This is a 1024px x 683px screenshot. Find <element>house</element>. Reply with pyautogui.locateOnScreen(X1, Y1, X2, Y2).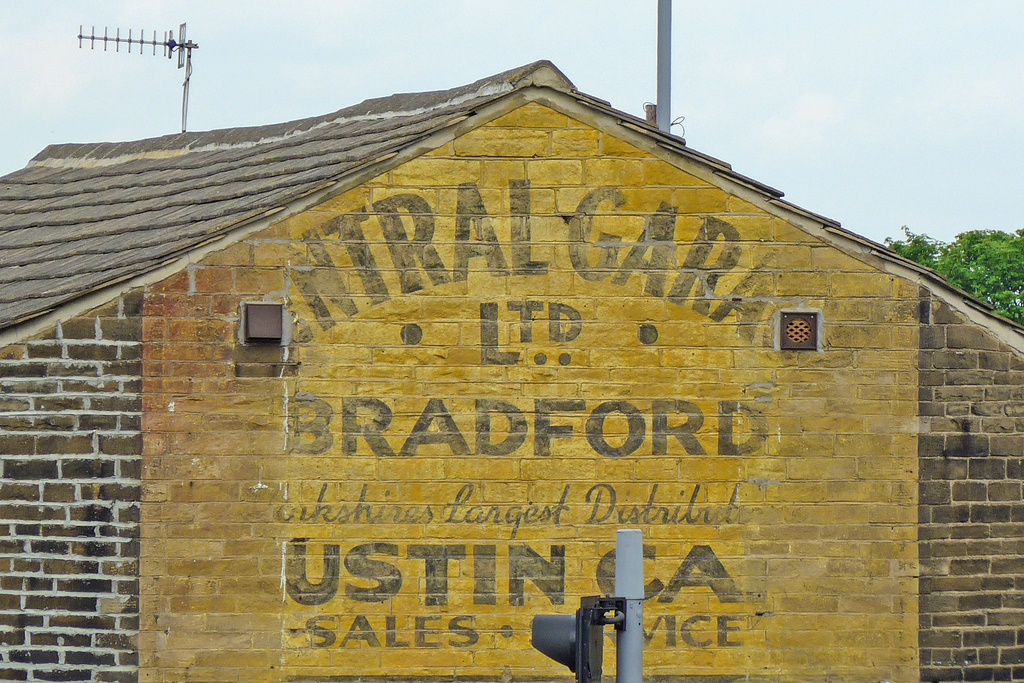
pyautogui.locateOnScreen(54, 42, 1023, 660).
